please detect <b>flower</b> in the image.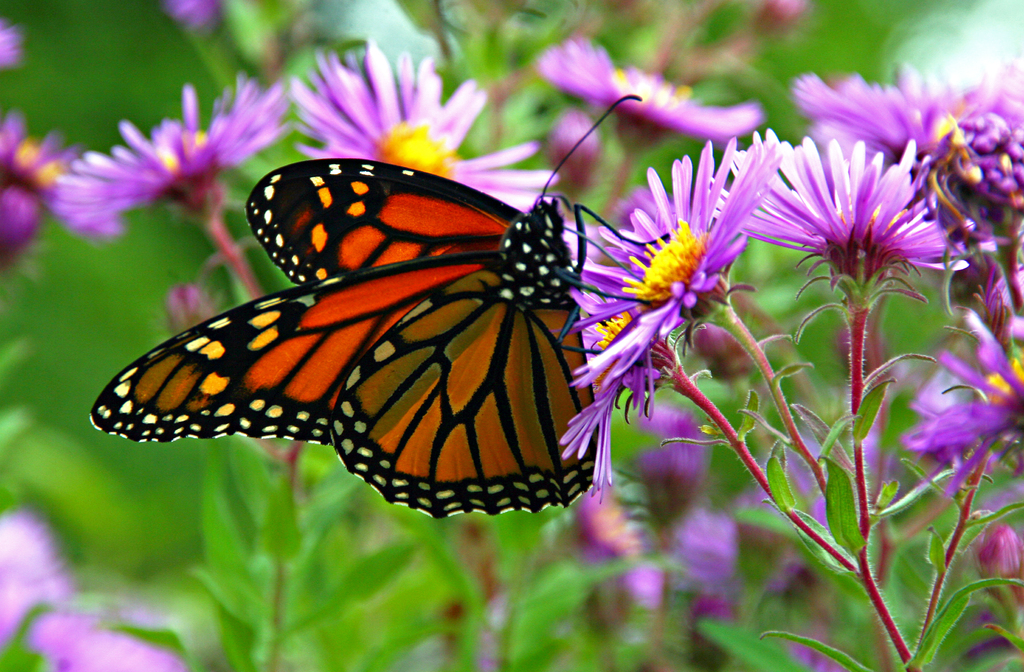
28 613 194 671.
